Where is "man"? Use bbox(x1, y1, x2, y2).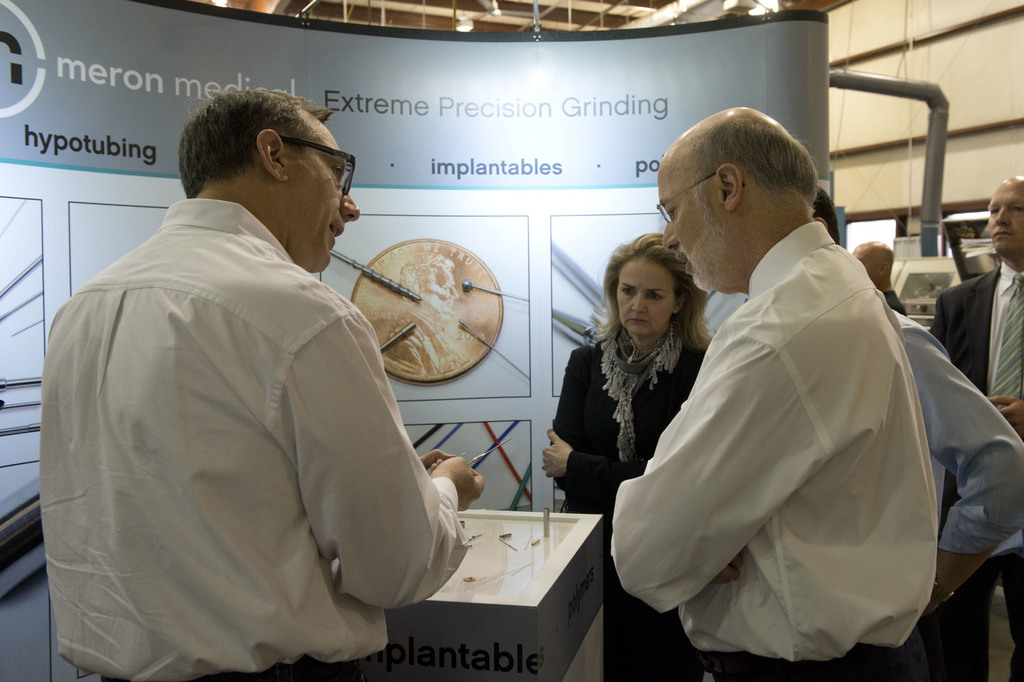
bbox(920, 178, 1023, 681).
